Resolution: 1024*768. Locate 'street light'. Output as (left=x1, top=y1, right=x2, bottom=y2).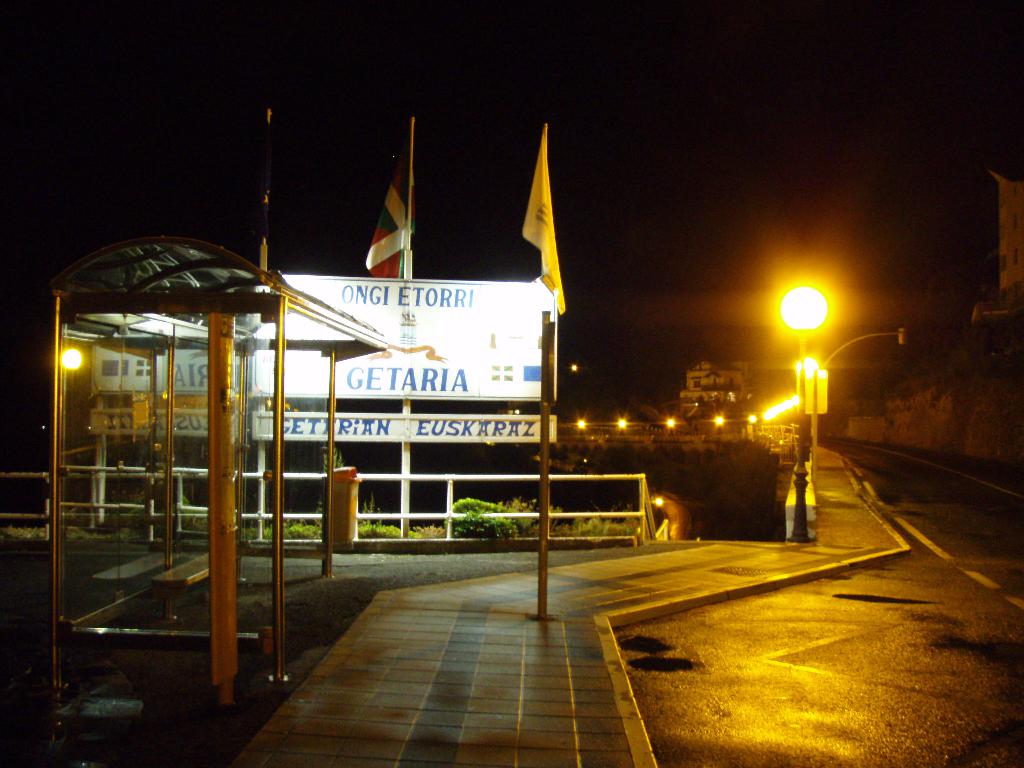
(left=55, top=346, right=86, bottom=460).
